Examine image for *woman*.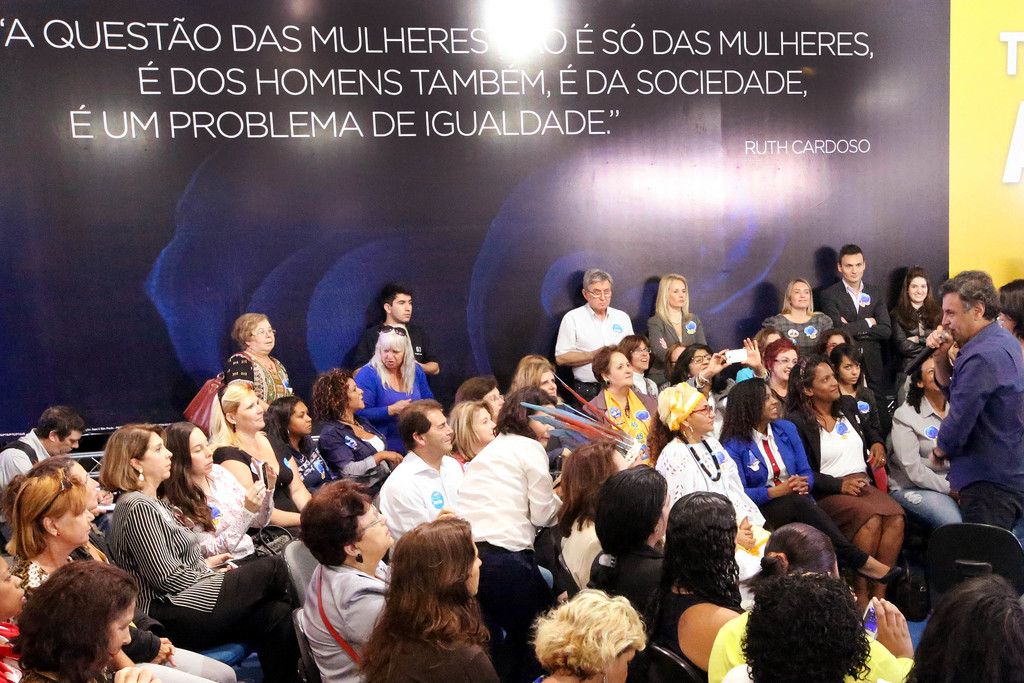
Examination result: crop(0, 538, 184, 682).
